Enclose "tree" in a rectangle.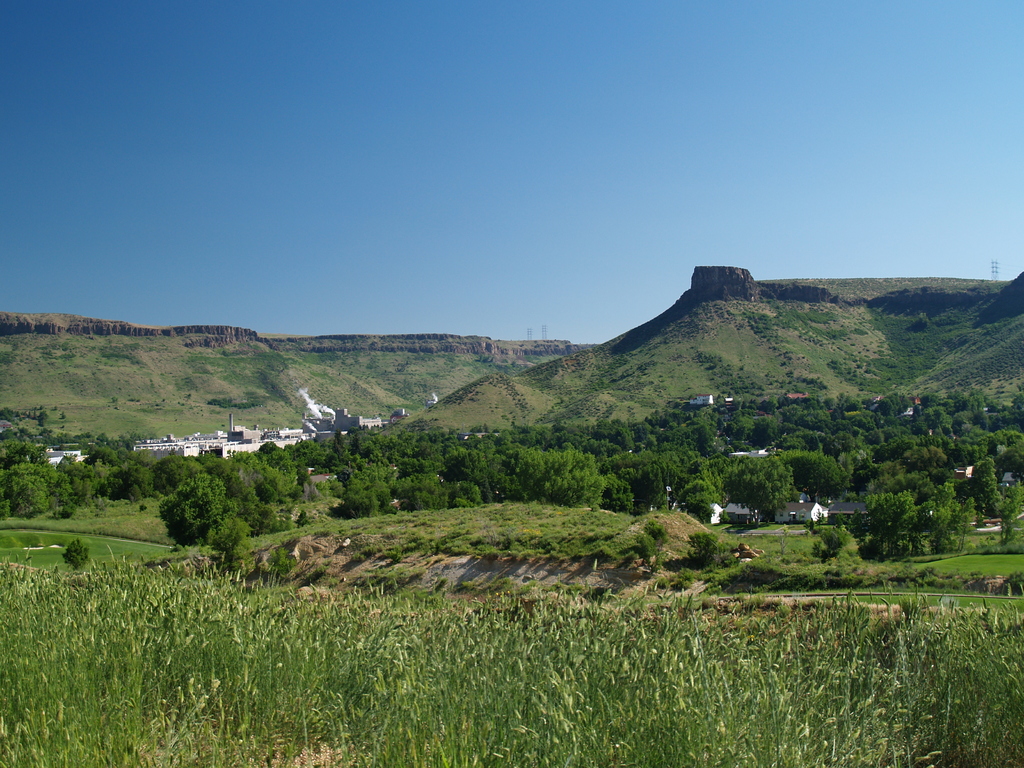
732 456 794 528.
